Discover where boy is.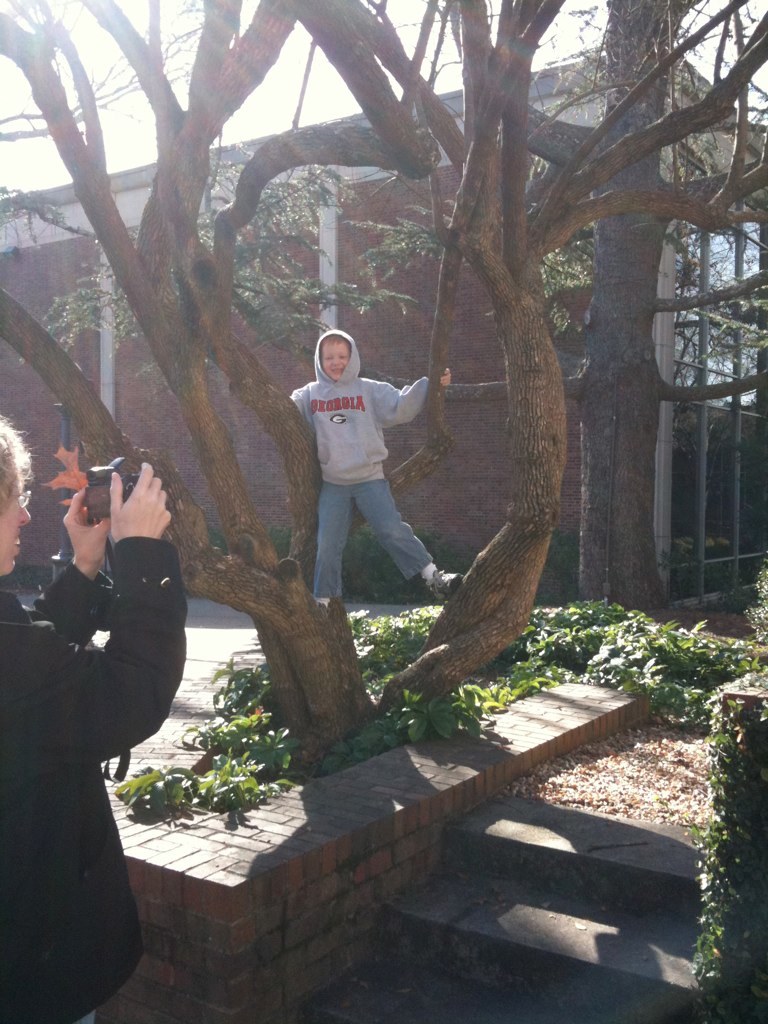
Discovered at [x1=282, y1=324, x2=461, y2=612].
